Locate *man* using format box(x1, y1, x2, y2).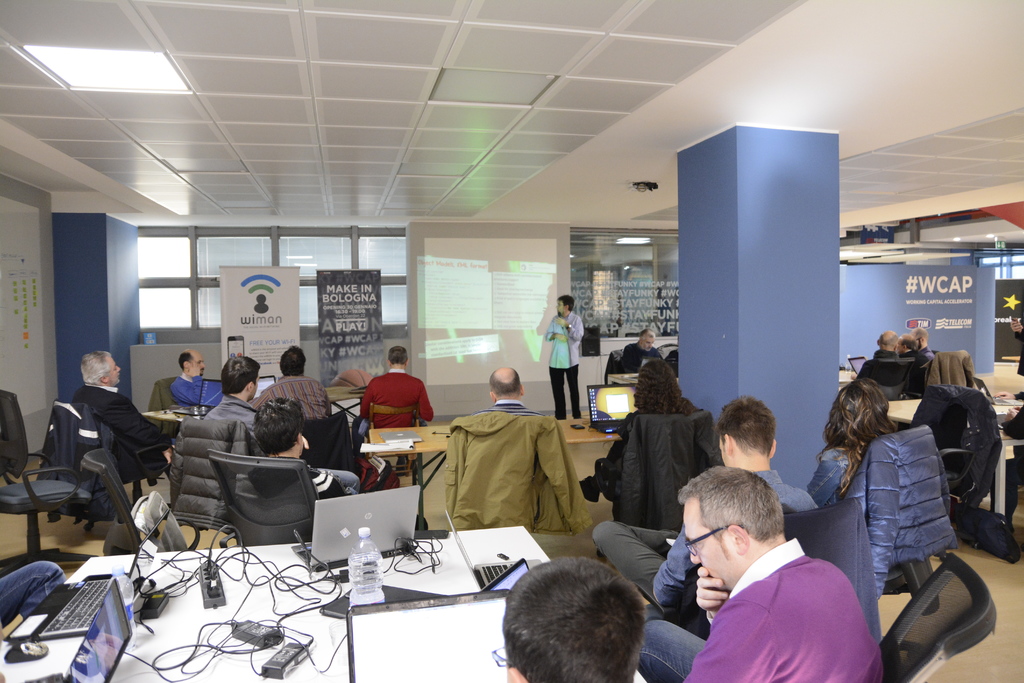
box(353, 340, 436, 435).
